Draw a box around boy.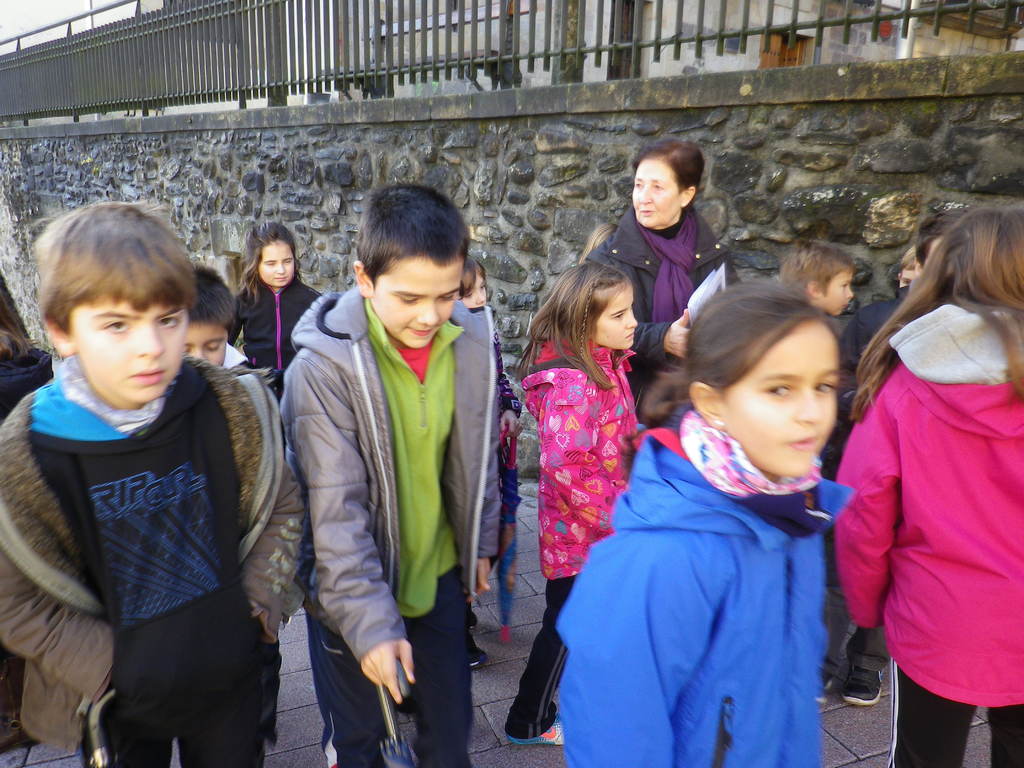
(5, 194, 278, 751).
